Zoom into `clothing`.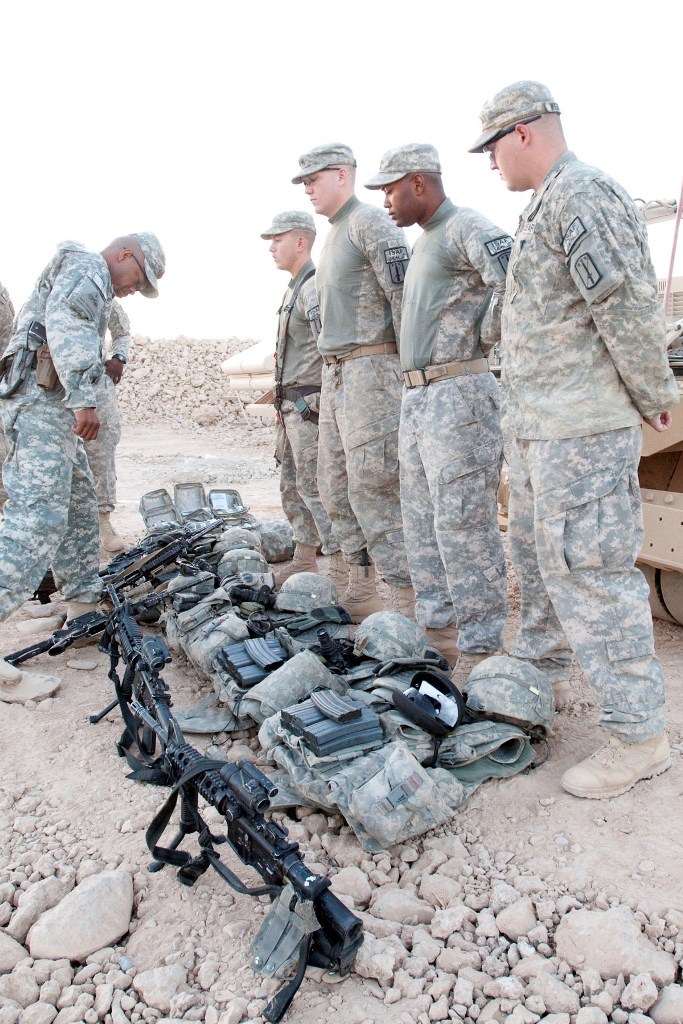
Zoom target: box(76, 303, 125, 516).
